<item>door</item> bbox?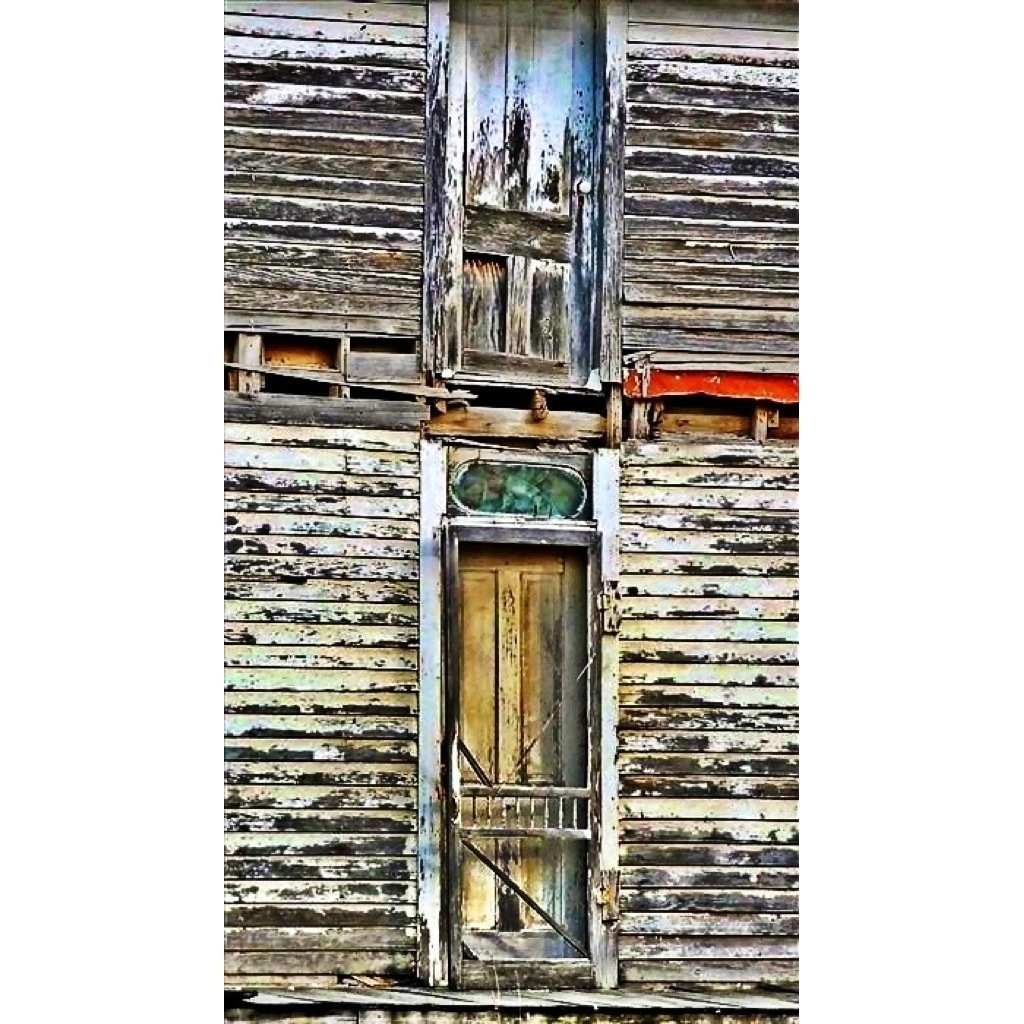
(left=451, top=0, right=607, bottom=378)
